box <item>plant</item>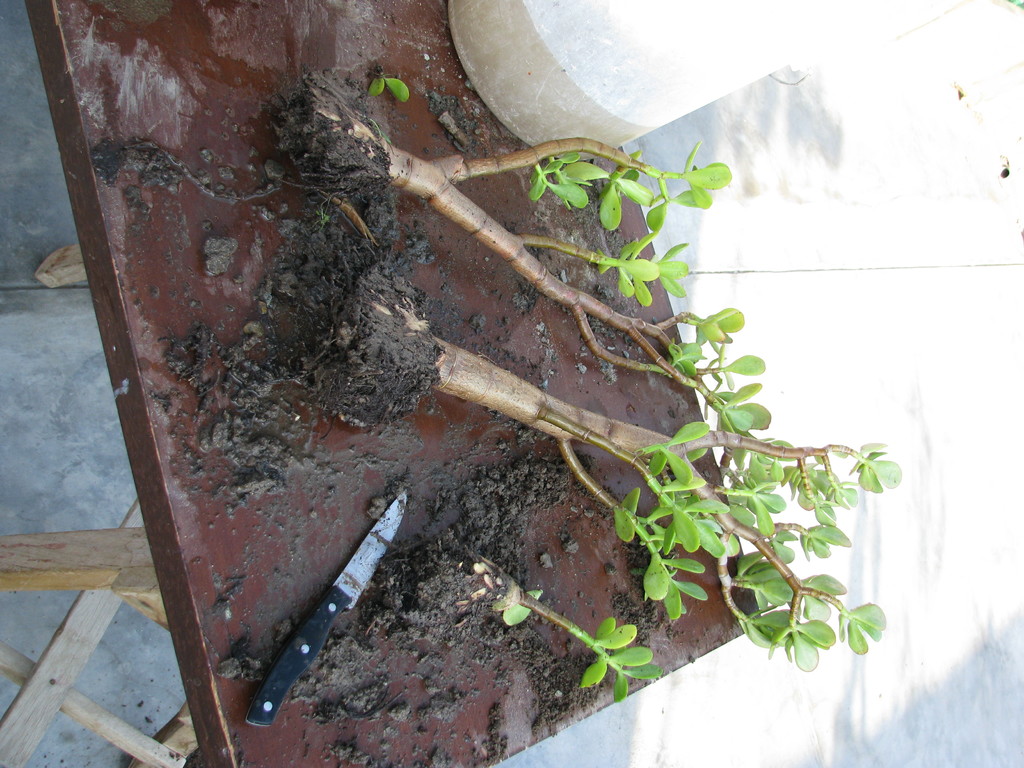
[486,558,668,700]
